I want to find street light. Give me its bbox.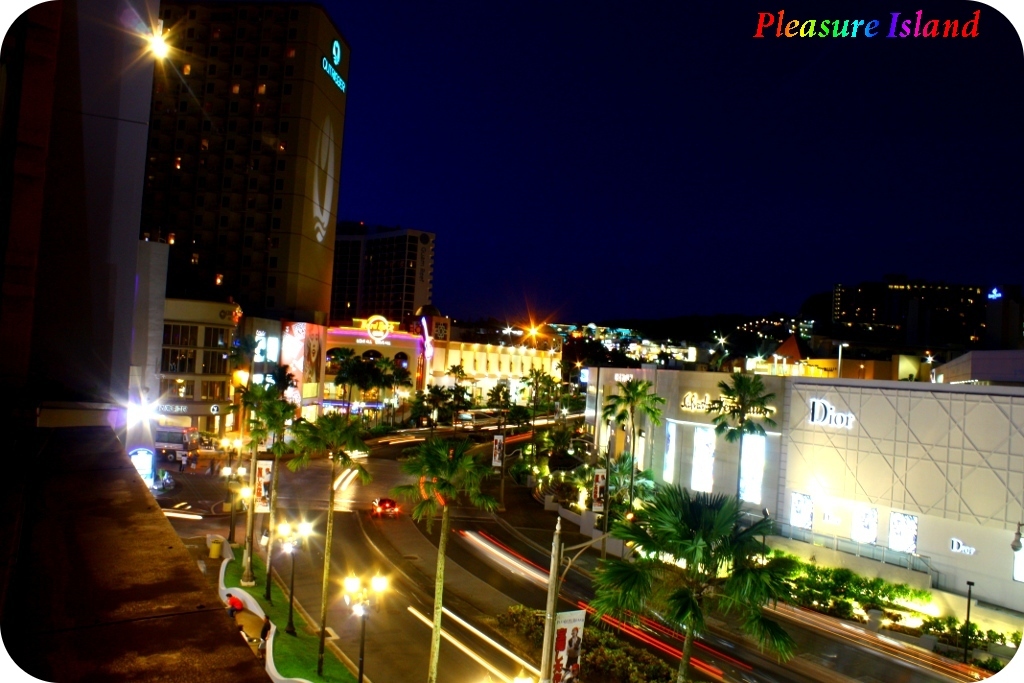
(left=132, top=20, right=174, bottom=60).
